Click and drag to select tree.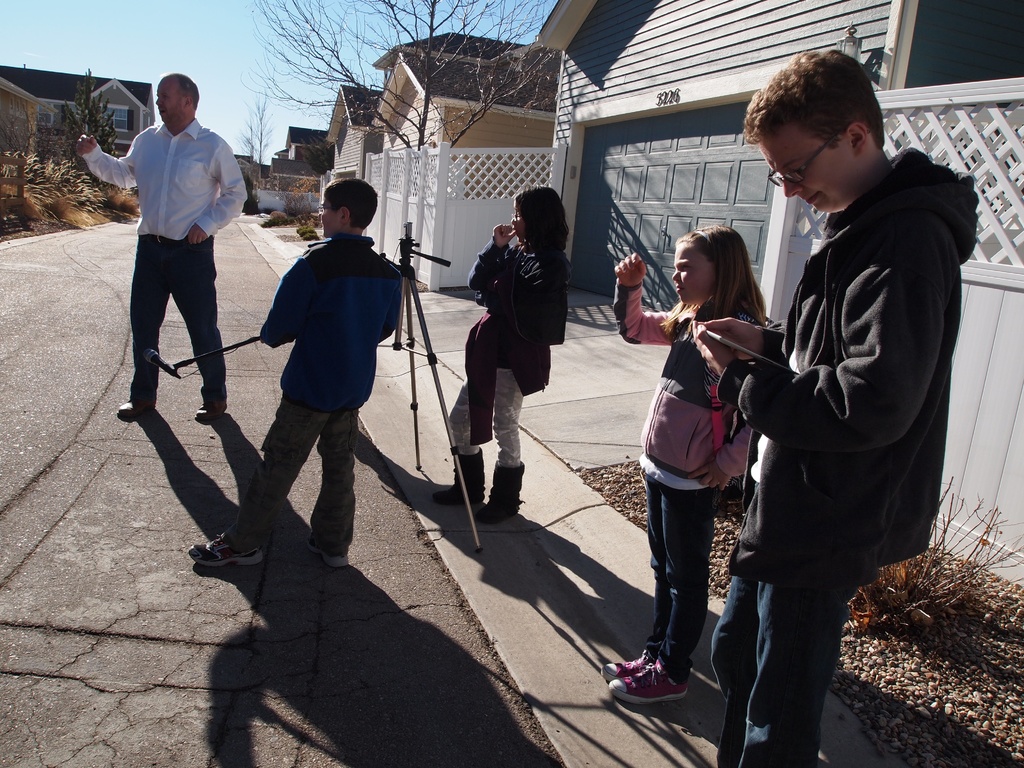
Selection: rect(238, 0, 557, 151).
